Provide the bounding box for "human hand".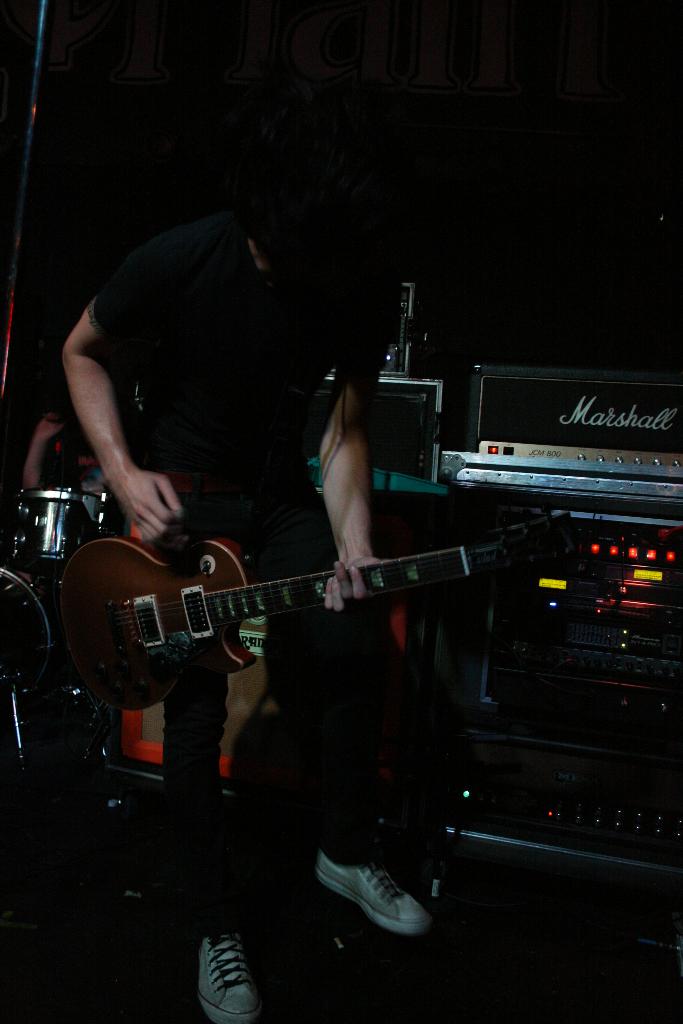
(left=95, top=456, right=183, bottom=530).
